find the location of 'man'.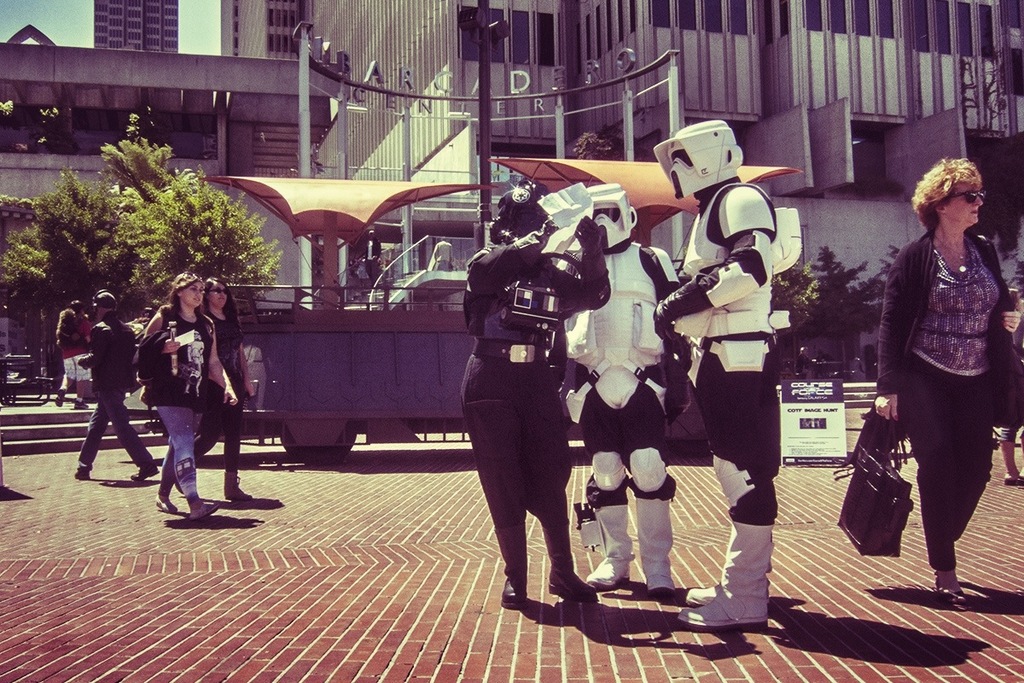
Location: Rect(455, 184, 610, 609).
